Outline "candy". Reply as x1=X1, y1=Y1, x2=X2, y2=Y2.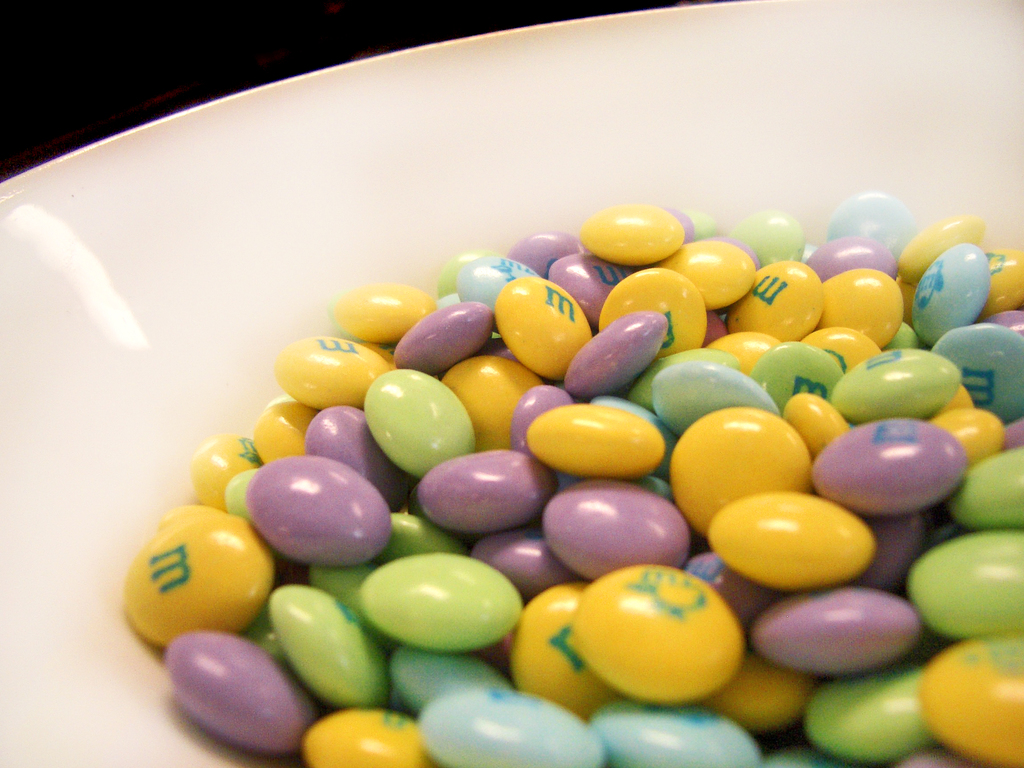
x1=118, y1=191, x2=1023, y2=767.
